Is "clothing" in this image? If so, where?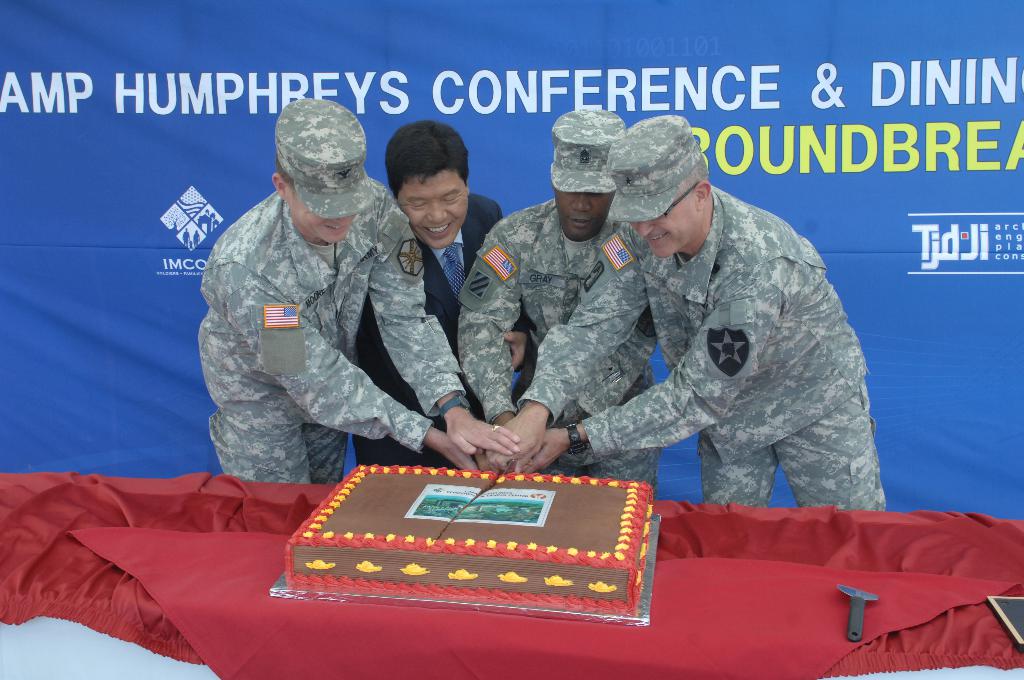
Yes, at locate(216, 414, 333, 498).
